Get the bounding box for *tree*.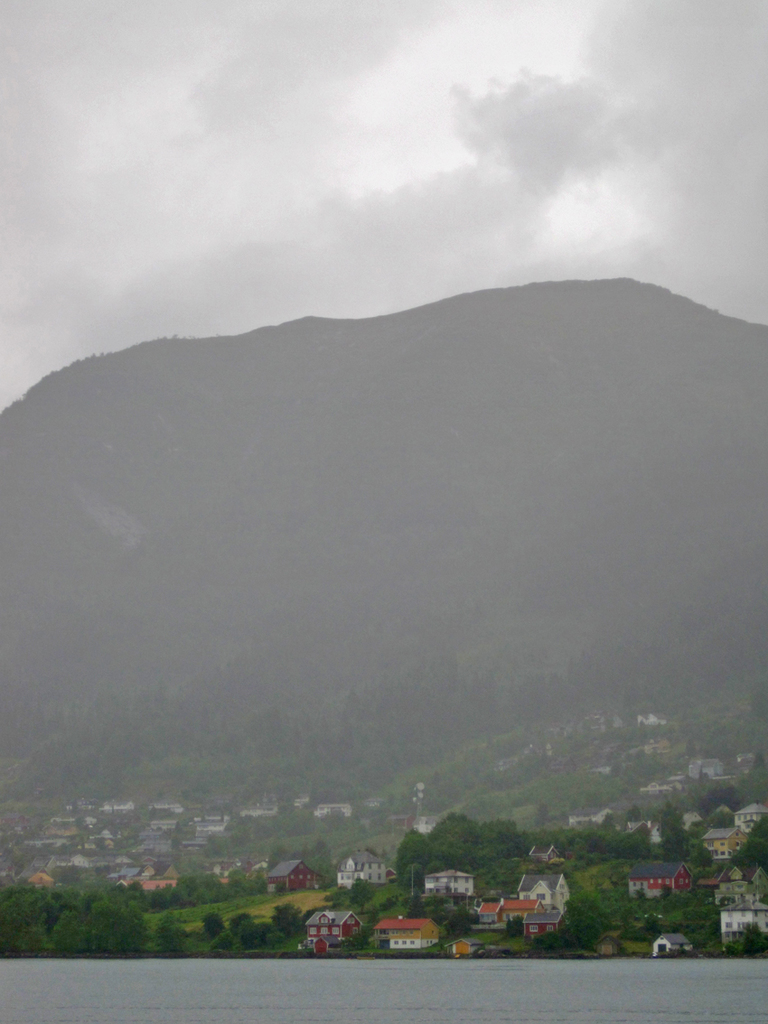
region(739, 817, 767, 870).
